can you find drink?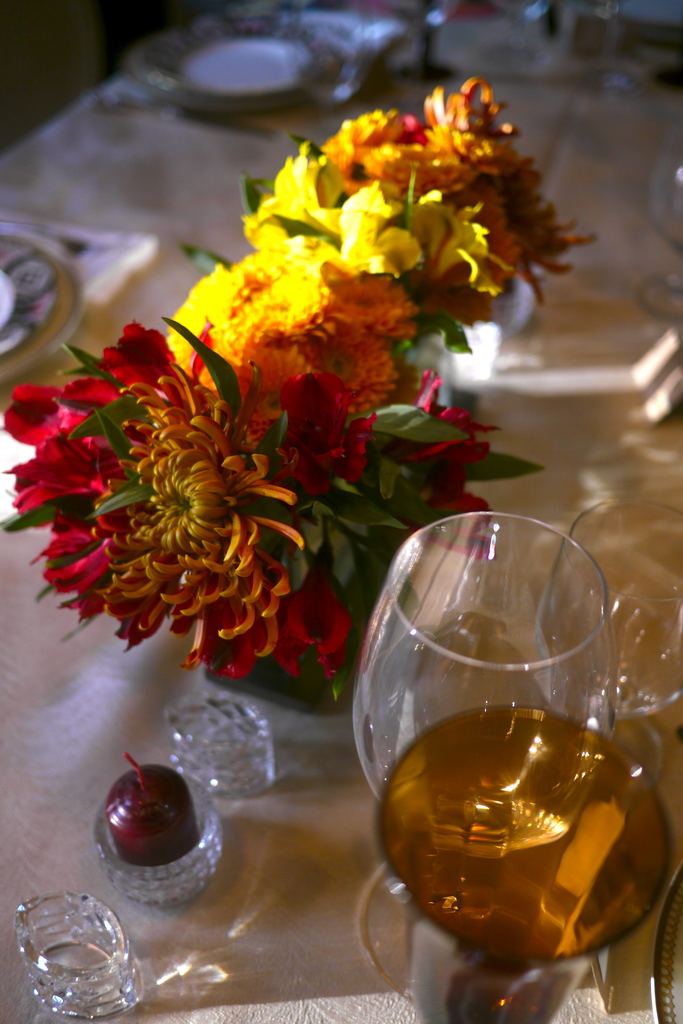
Yes, bounding box: (x1=379, y1=702, x2=673, y2=964).
